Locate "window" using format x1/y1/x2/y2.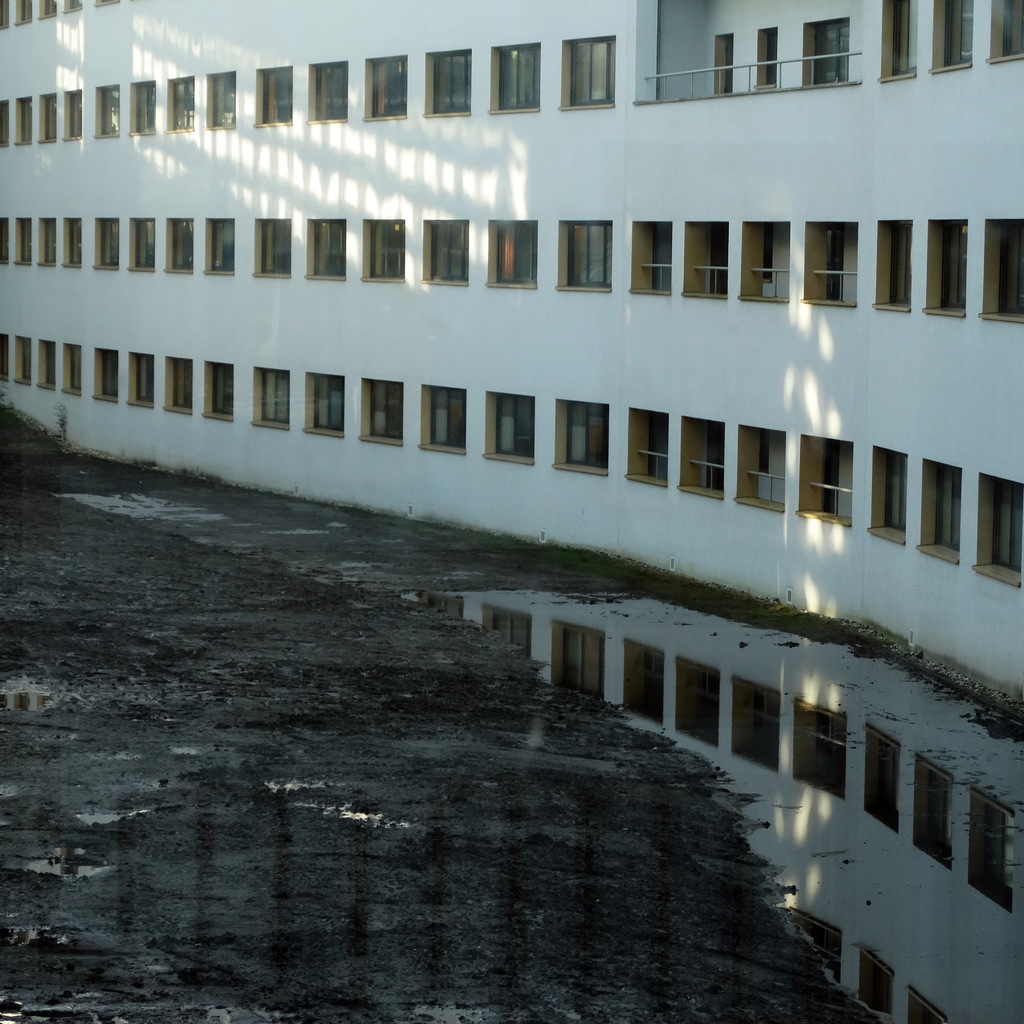
735/669/779/777.
